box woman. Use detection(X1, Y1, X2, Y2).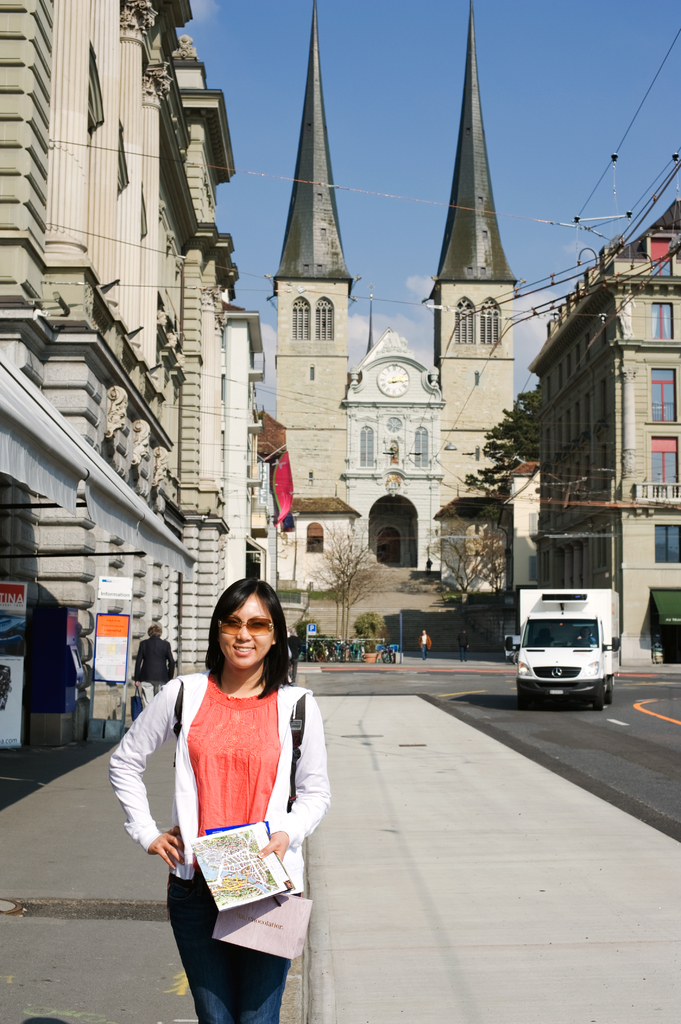
detection(120, 616, 180, 691).
